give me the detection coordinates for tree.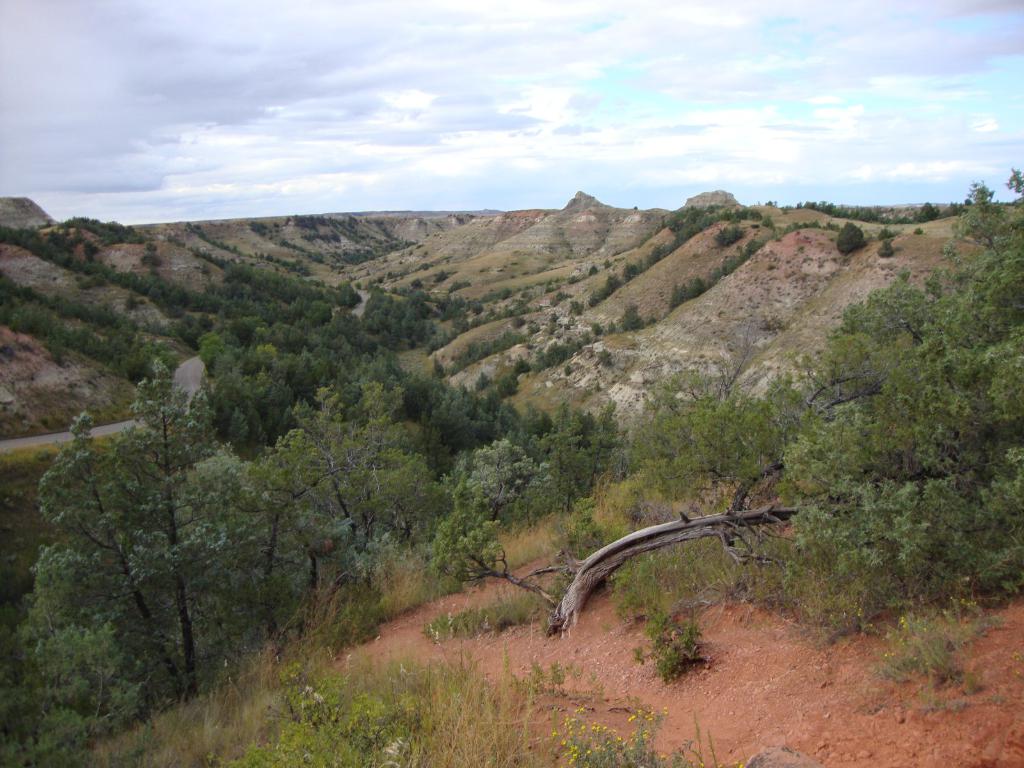
detection(28, 410, 193, 708).
